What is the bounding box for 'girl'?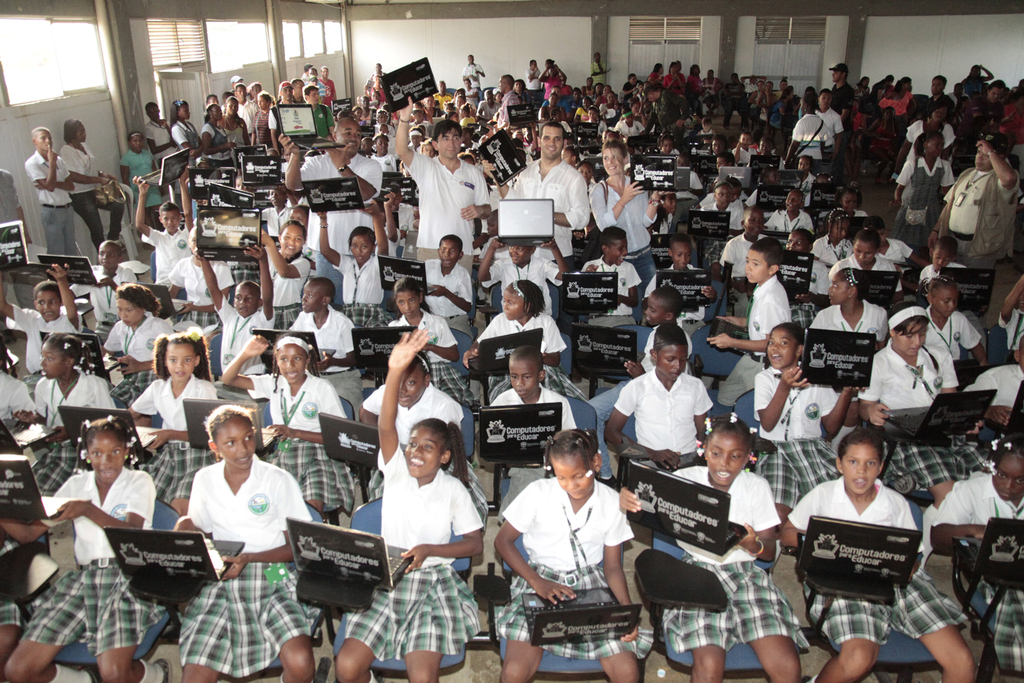
box=[0, 412, 170, 682].
